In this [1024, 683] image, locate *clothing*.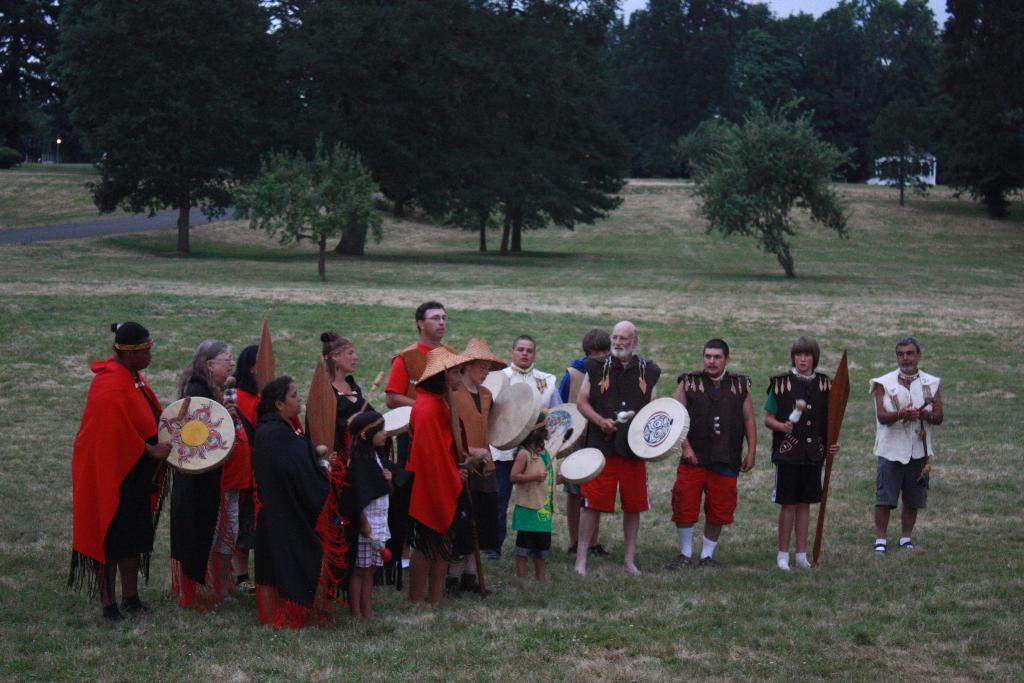
Bounding box: 384 342 455 542.
